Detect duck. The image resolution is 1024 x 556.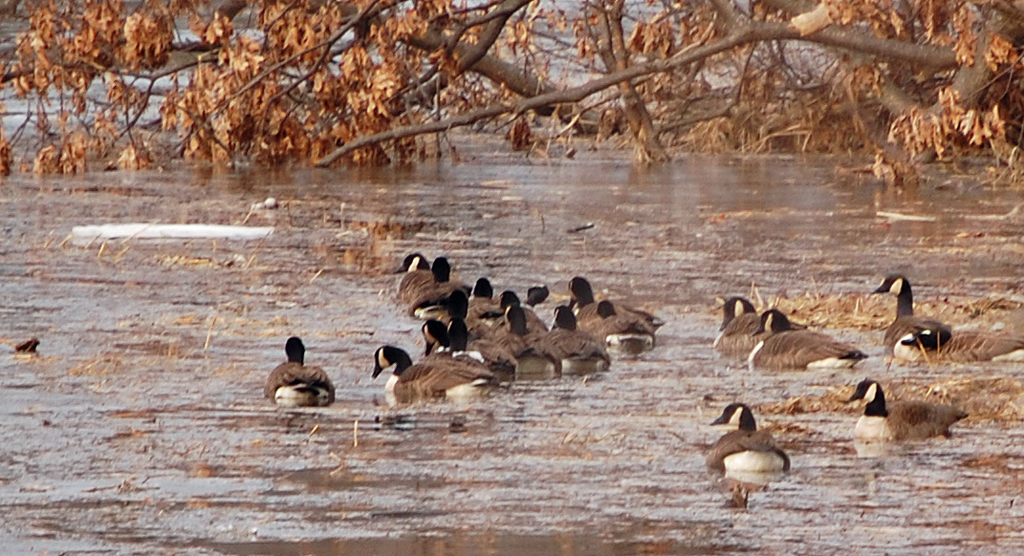
[x1=427, y1=259, x2=458, y2=310].
